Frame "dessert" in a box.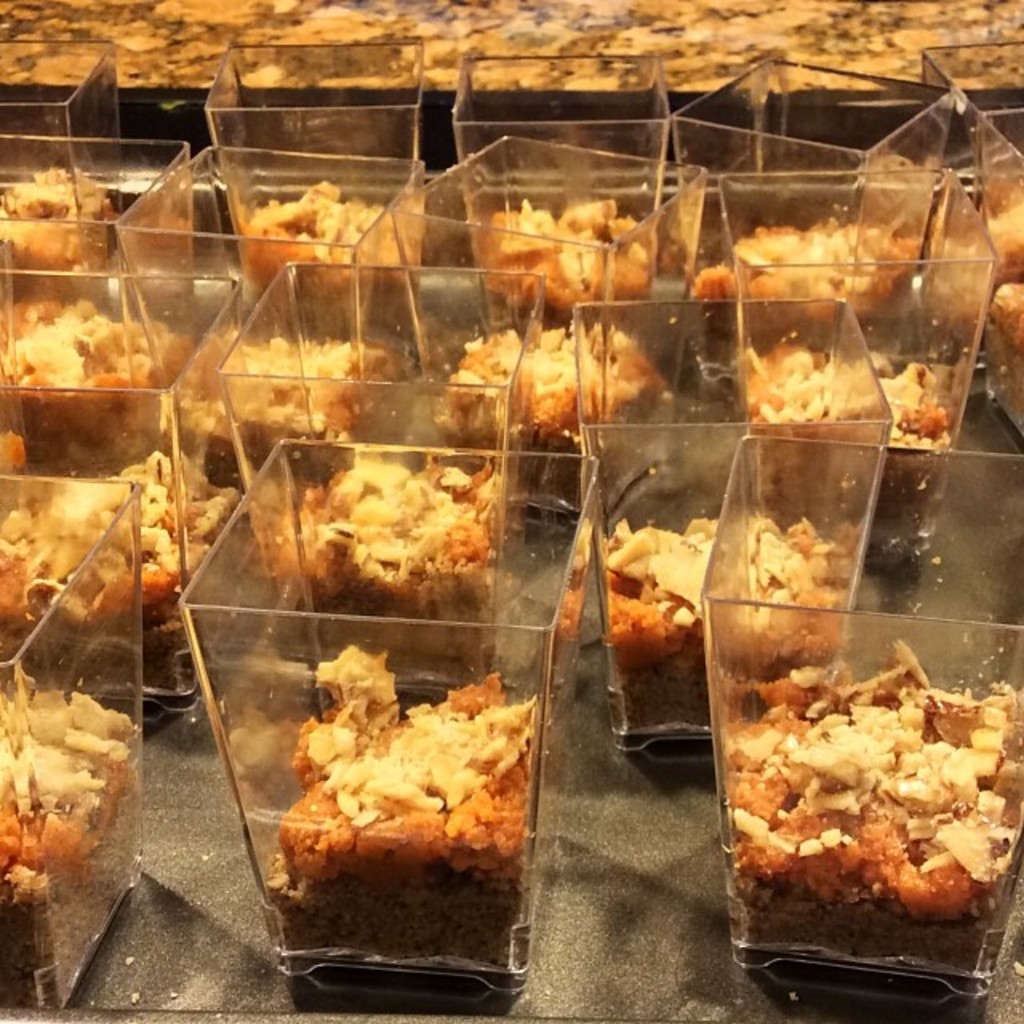
(0,166,115,296).
